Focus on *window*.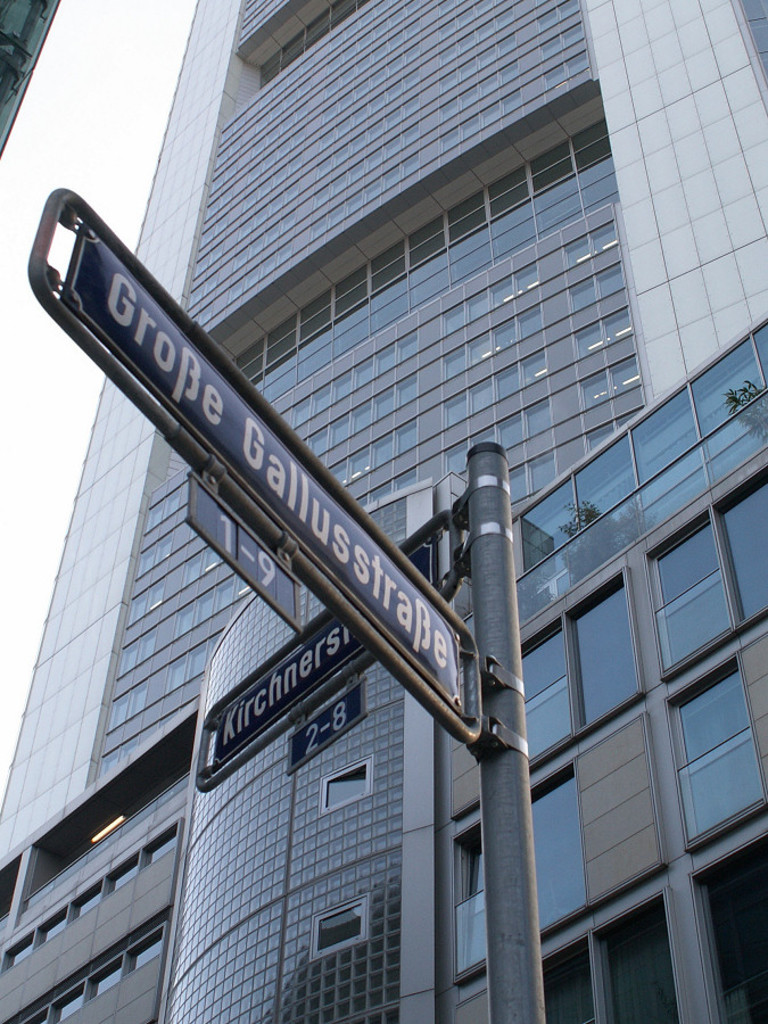
Focused at x1=321 y1=761 x2=374 y2=818.
